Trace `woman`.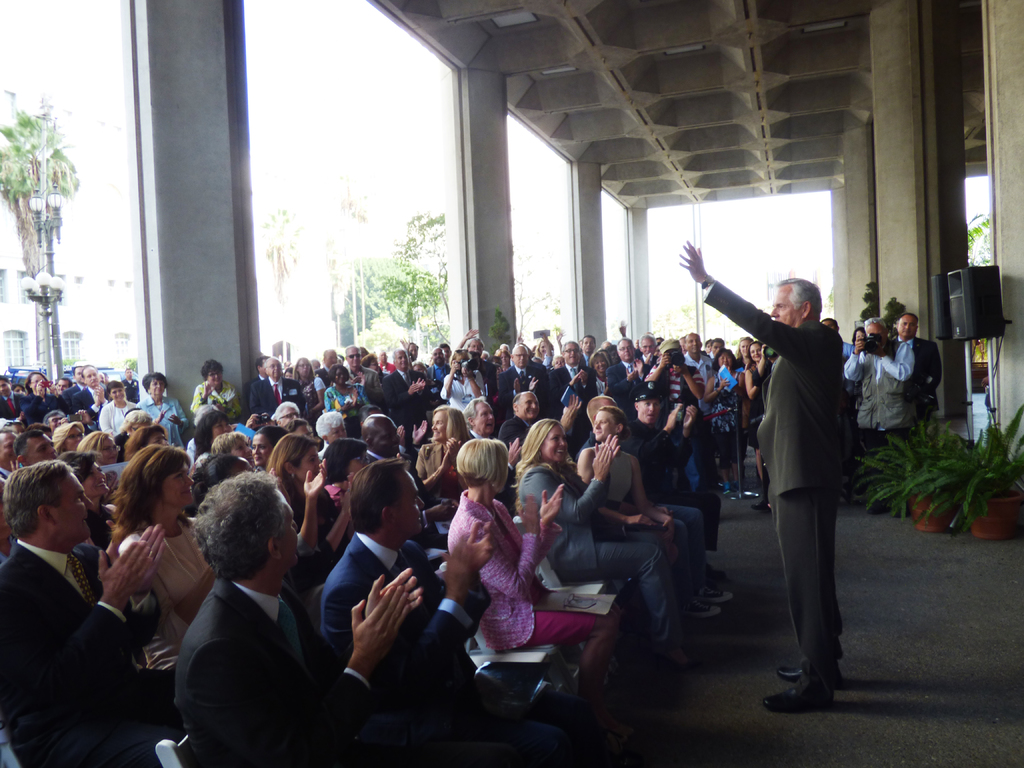
Traced to [left=413, top=404, right=477, bottom=518].
